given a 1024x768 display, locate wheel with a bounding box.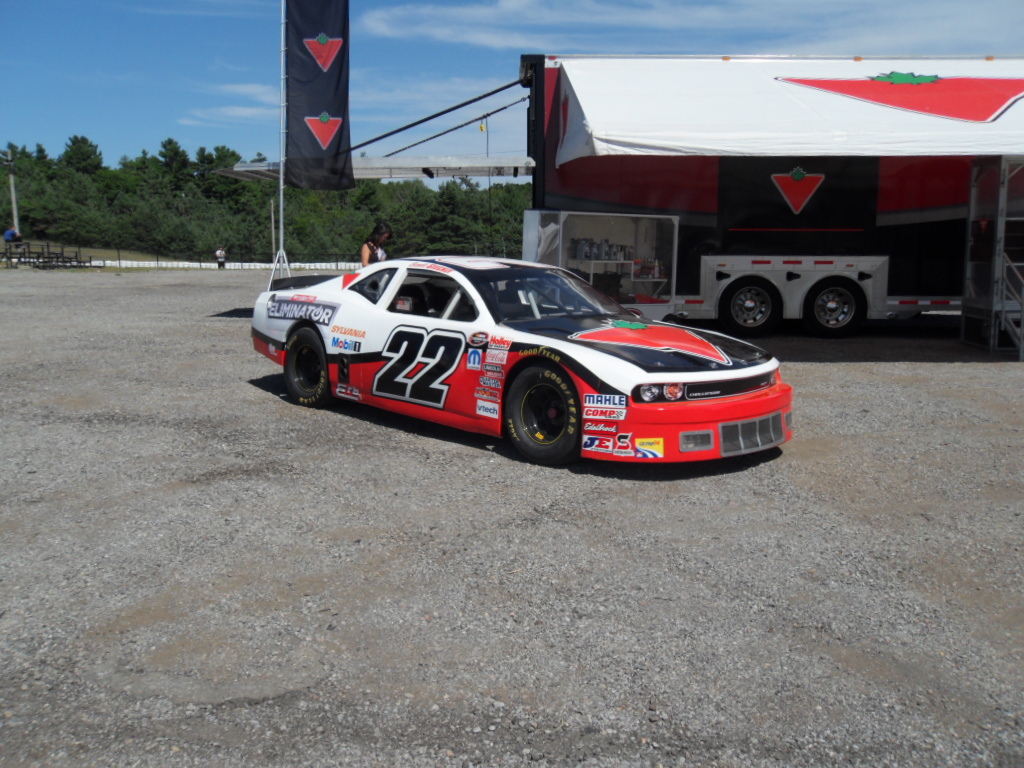
Located: [719, 280, 781, 334].
